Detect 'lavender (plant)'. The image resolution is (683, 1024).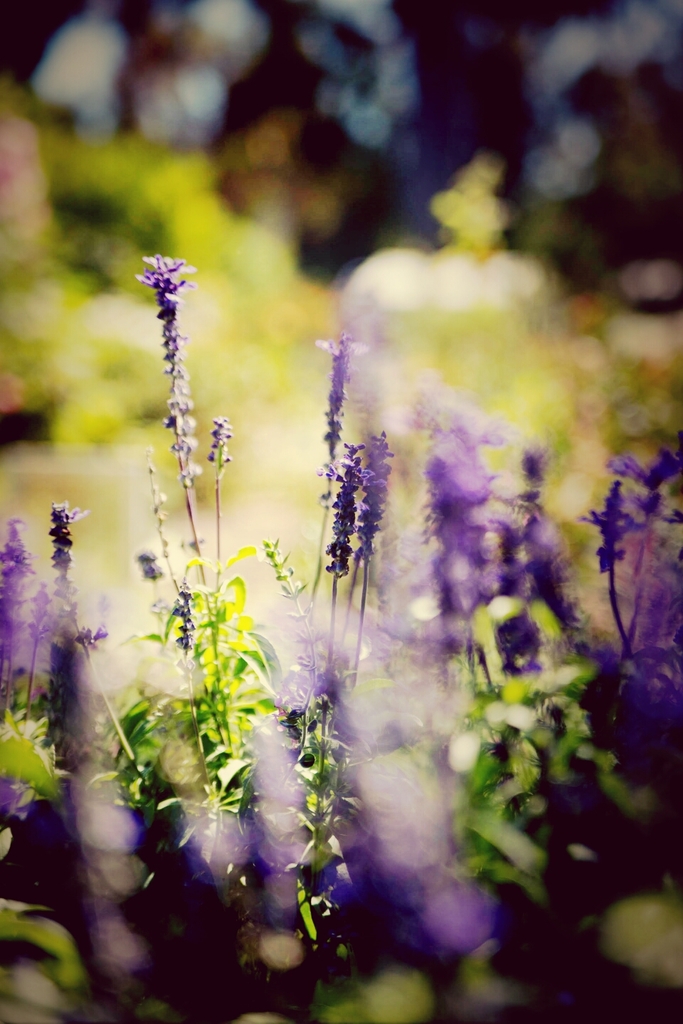
(x1=0, y1=523, x2=42, y2=676).
